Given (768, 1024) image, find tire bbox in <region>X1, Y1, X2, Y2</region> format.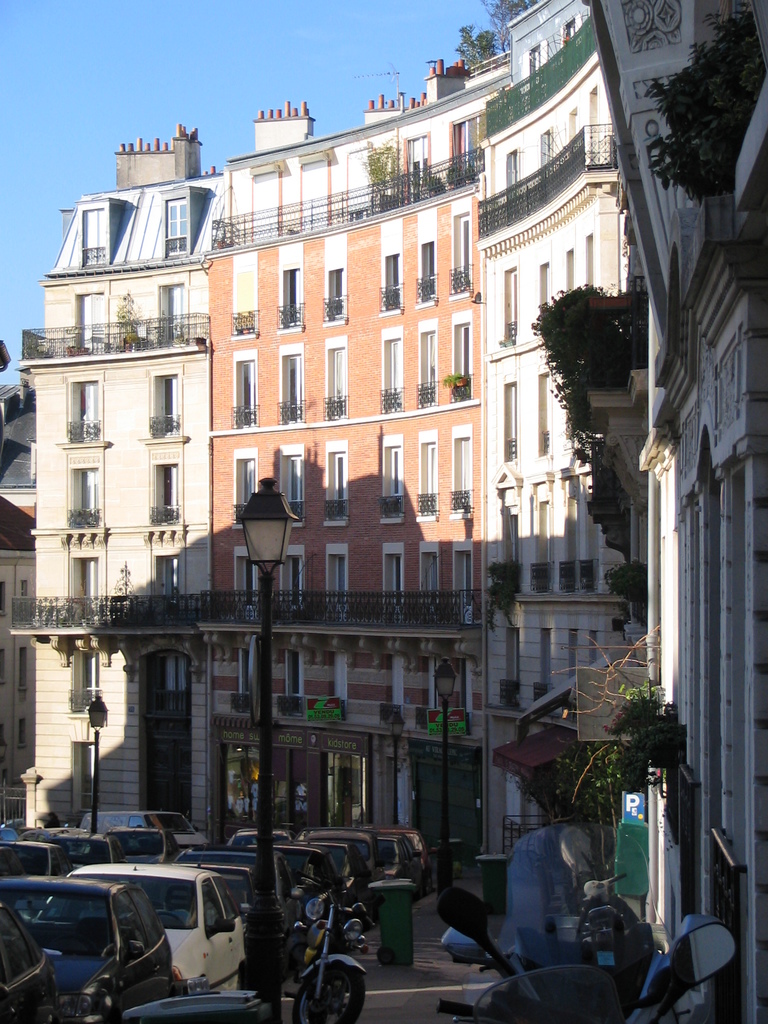
<region>450, 953, 476, 965</region>.
